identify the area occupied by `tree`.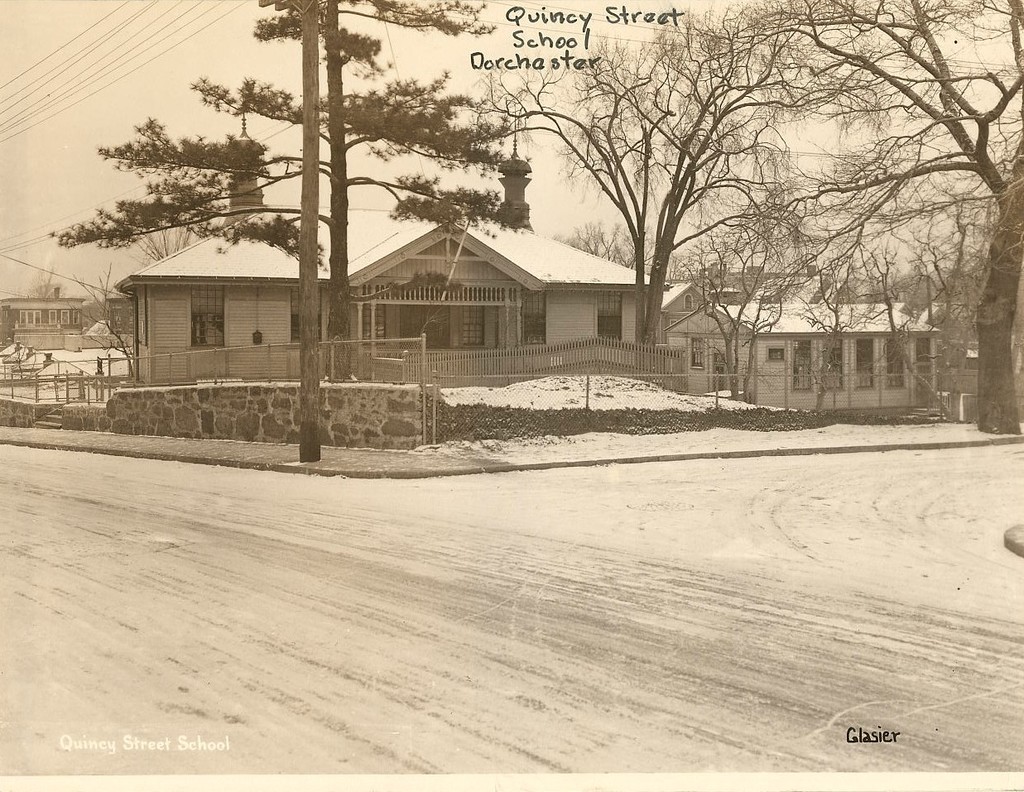
Area: select_region(23, 261, 69, 300).
